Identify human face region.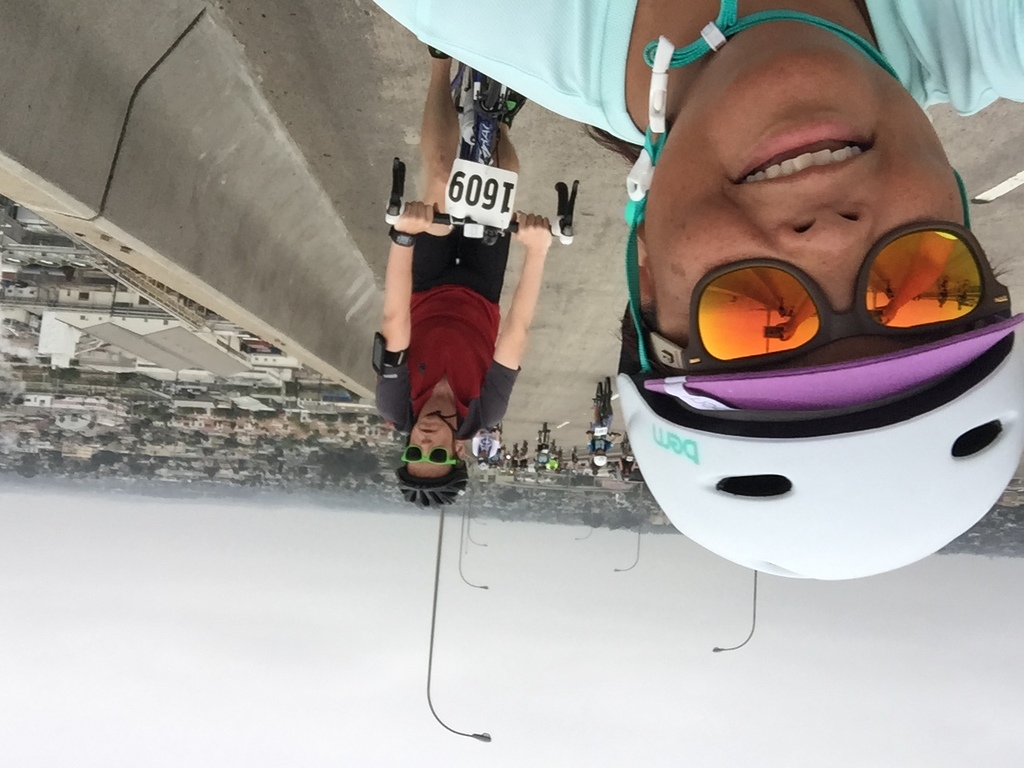
Region: region(644, 44, 963, 360).
